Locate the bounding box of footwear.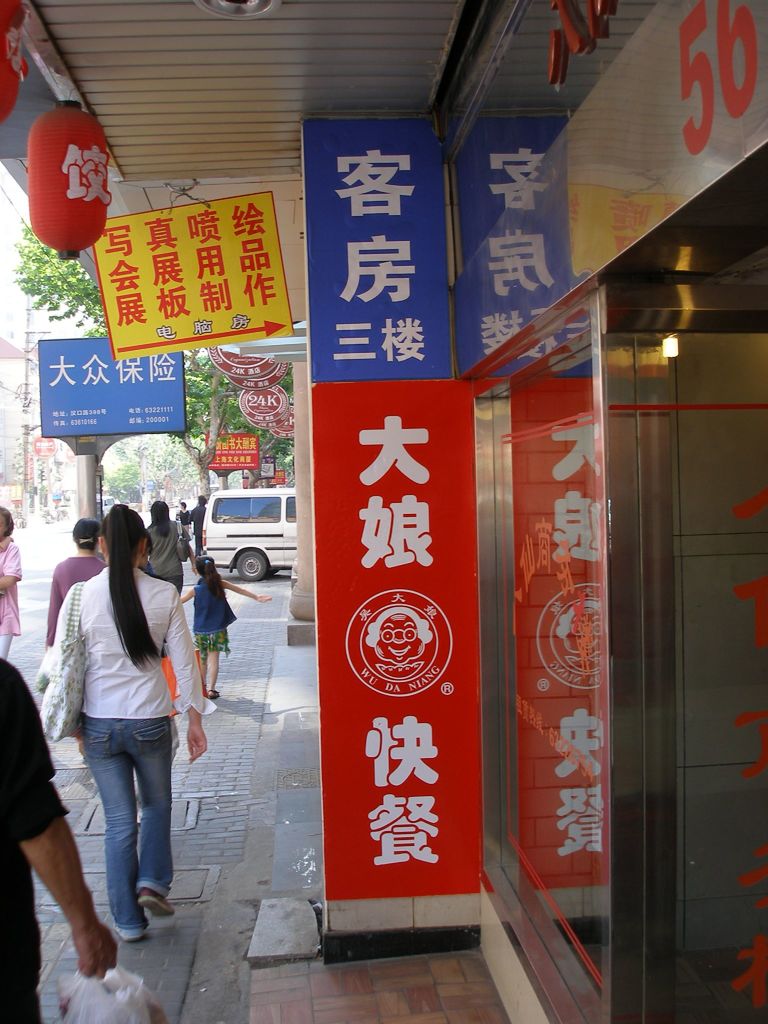
Bounding box: (x1=106, y1=922, x2=141, y2=948).
